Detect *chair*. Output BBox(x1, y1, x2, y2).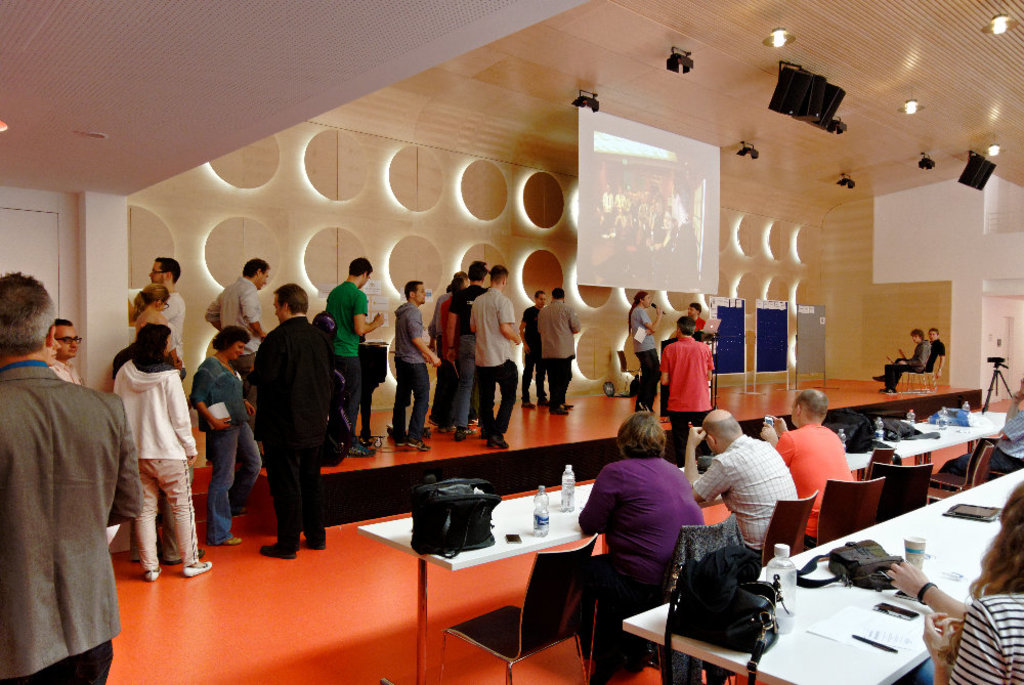
BBox(433, 531, 596, 684).
